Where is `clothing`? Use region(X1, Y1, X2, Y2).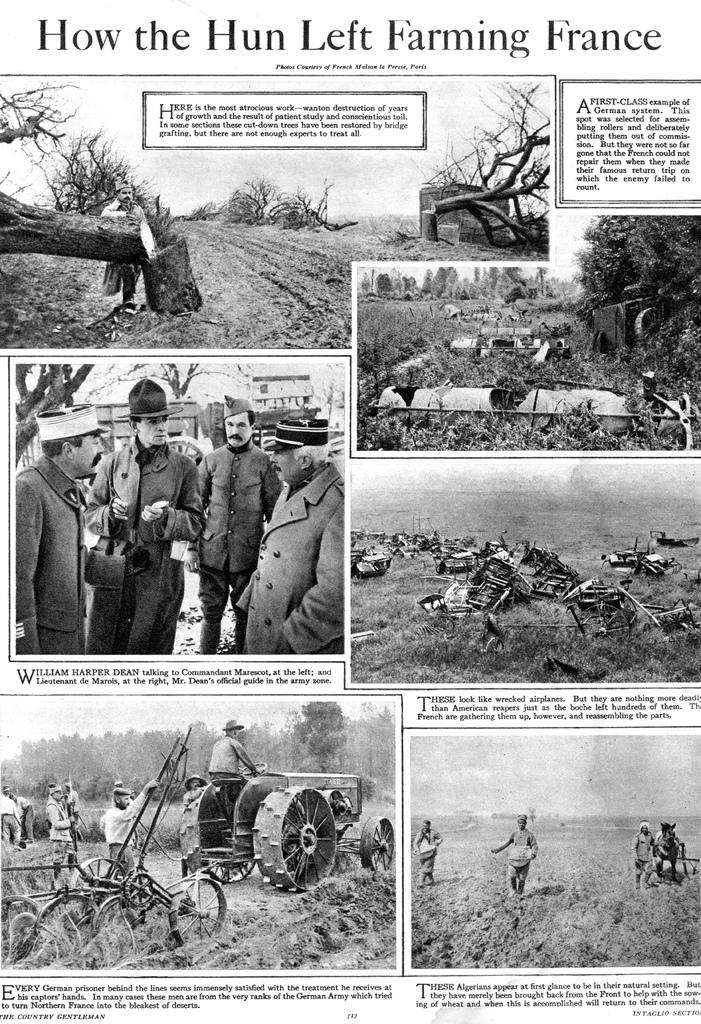
region(189, 436, 286, 659).
